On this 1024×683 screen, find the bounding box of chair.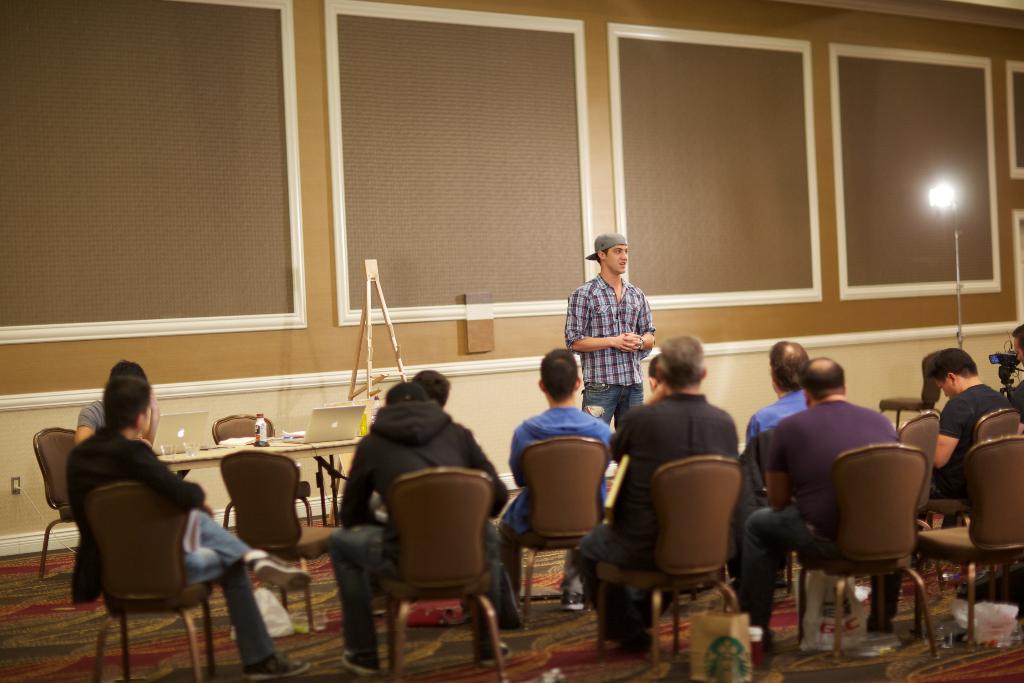
Bounding box: l=878, t=359, r=938, b=431.
